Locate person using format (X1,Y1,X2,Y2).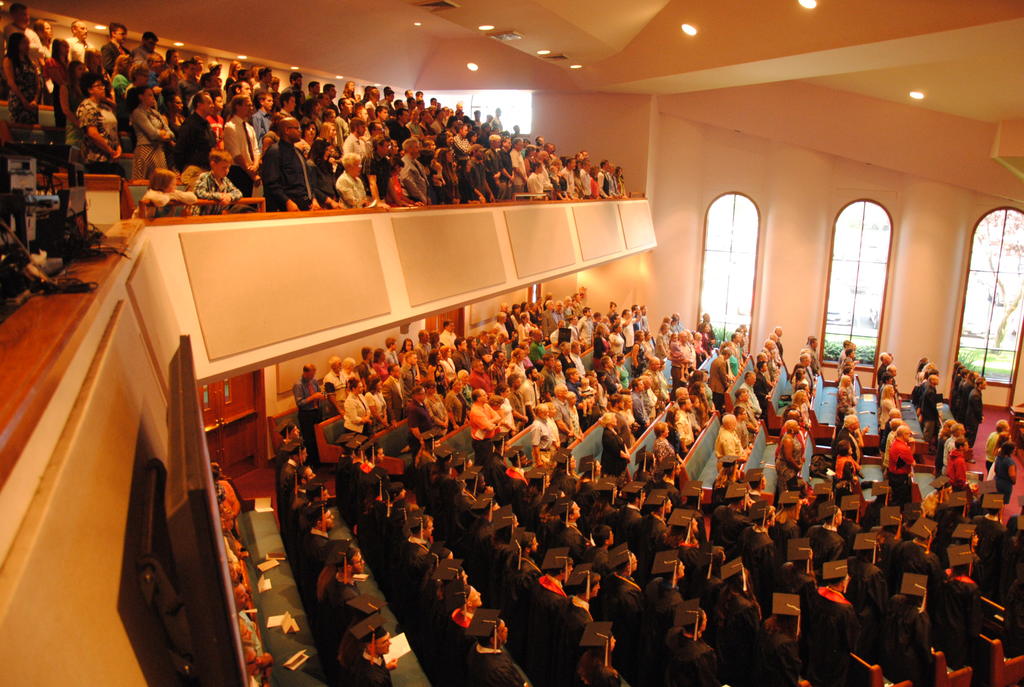
(844,410,869,460).
